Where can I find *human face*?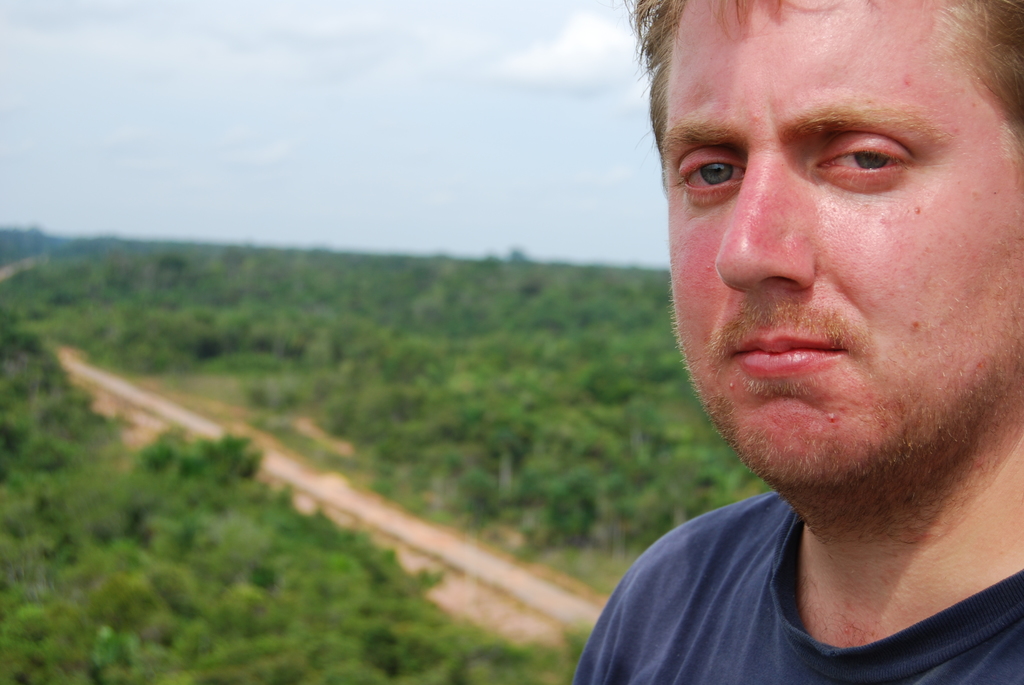
You can find it at locate(656, 0, 1023, 505).
